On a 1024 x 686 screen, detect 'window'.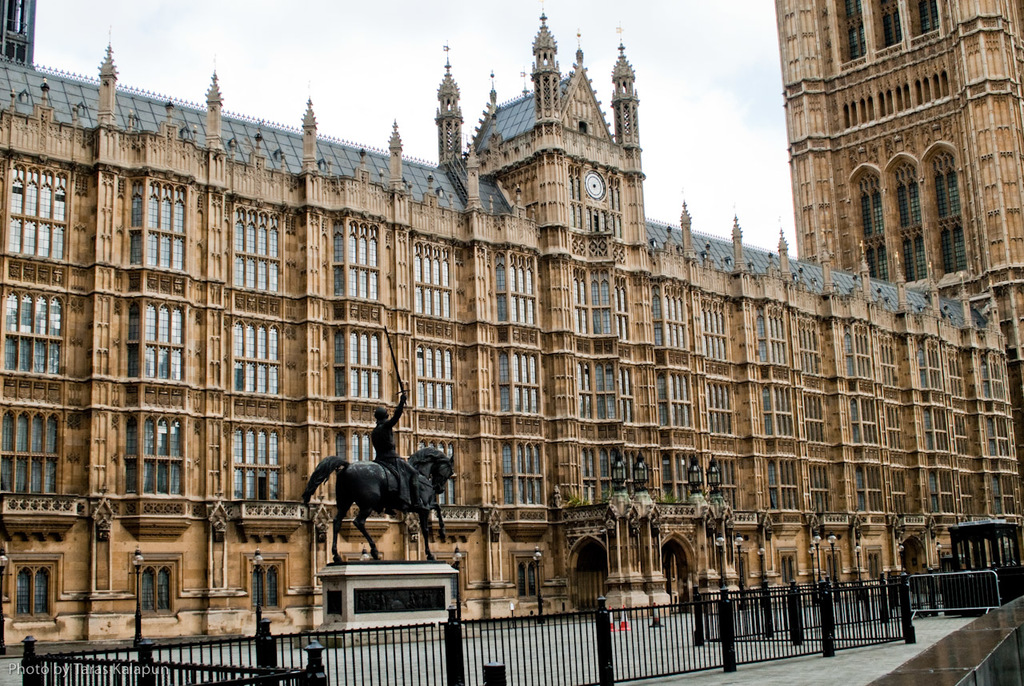
box=[754, 303, 789, 368].
